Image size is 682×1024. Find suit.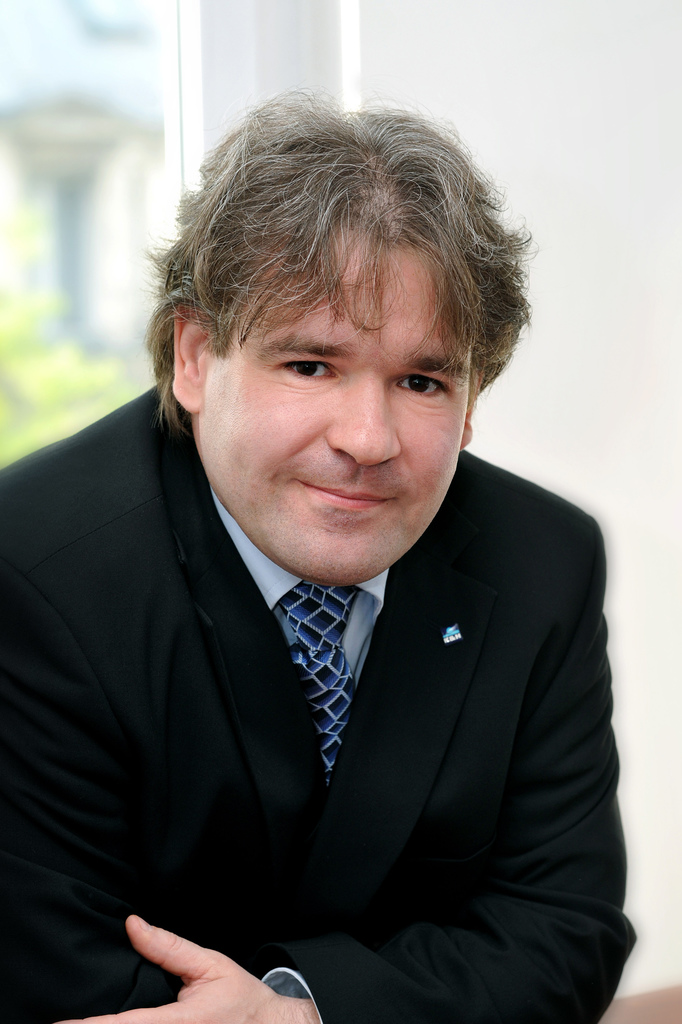
0, 379, 641, 1023.
